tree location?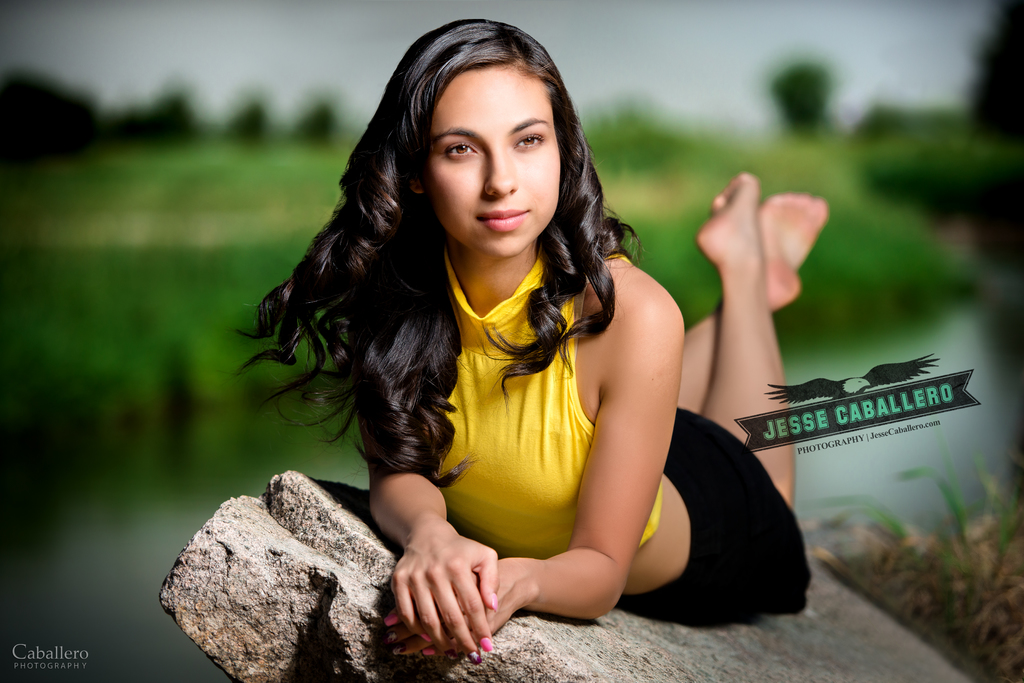
left=967, top=0, right=1023, bottom=143
